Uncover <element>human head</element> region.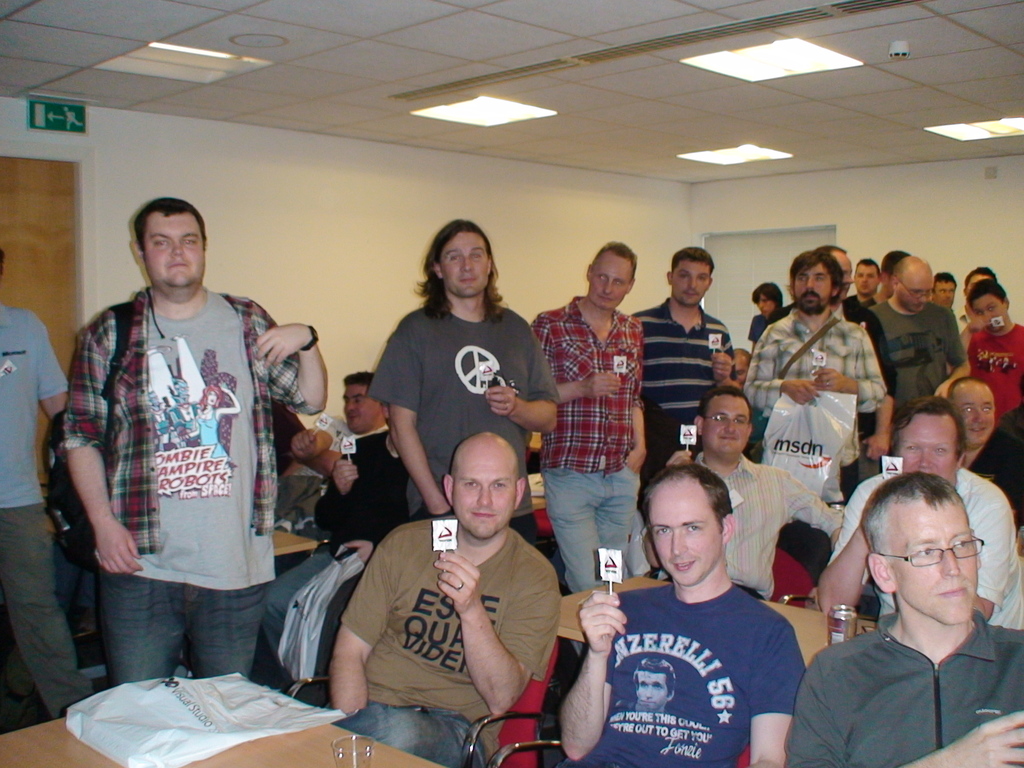
Uncovered: <region>692, 387, 752, 452</region>.
